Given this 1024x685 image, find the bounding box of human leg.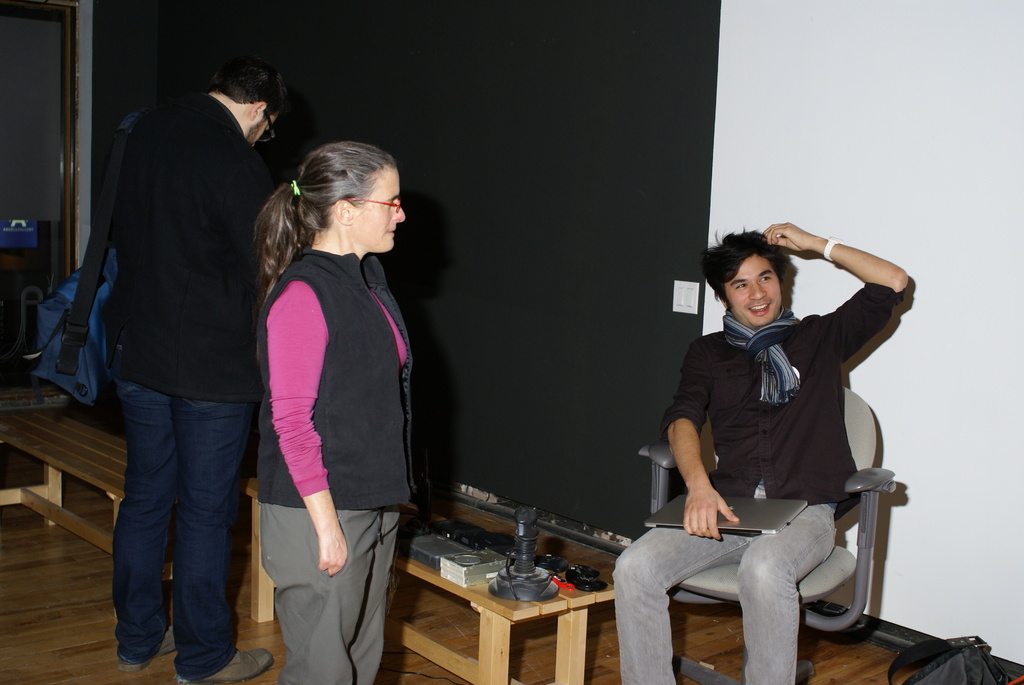
{"left": 116, "top": 380, "right": 273, "bottom": 683}.
